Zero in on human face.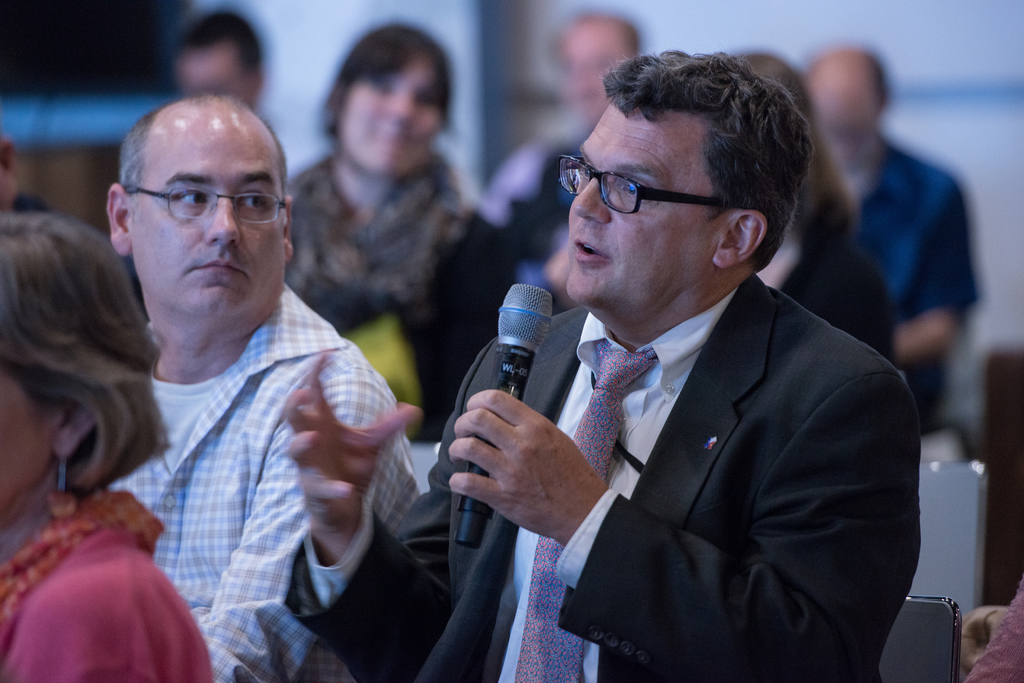
Zeroed in: <box>337,50,446,177</box>.
